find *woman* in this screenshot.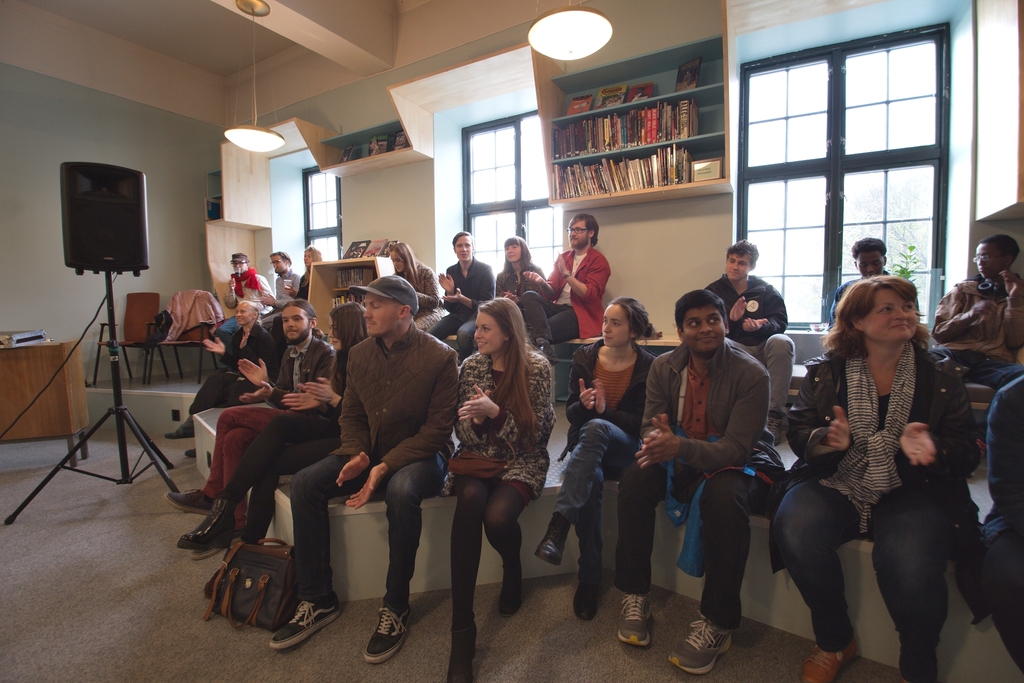
The bounding box for *woman* is crop(428, 228, 496, 365).
